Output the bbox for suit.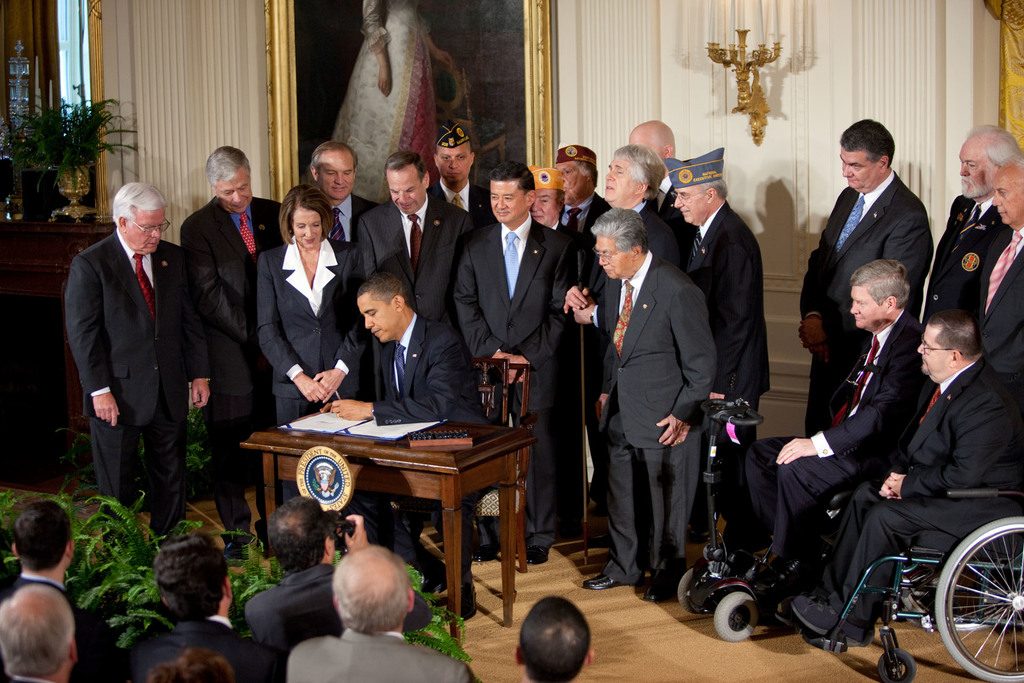
[326,194,371,238].
